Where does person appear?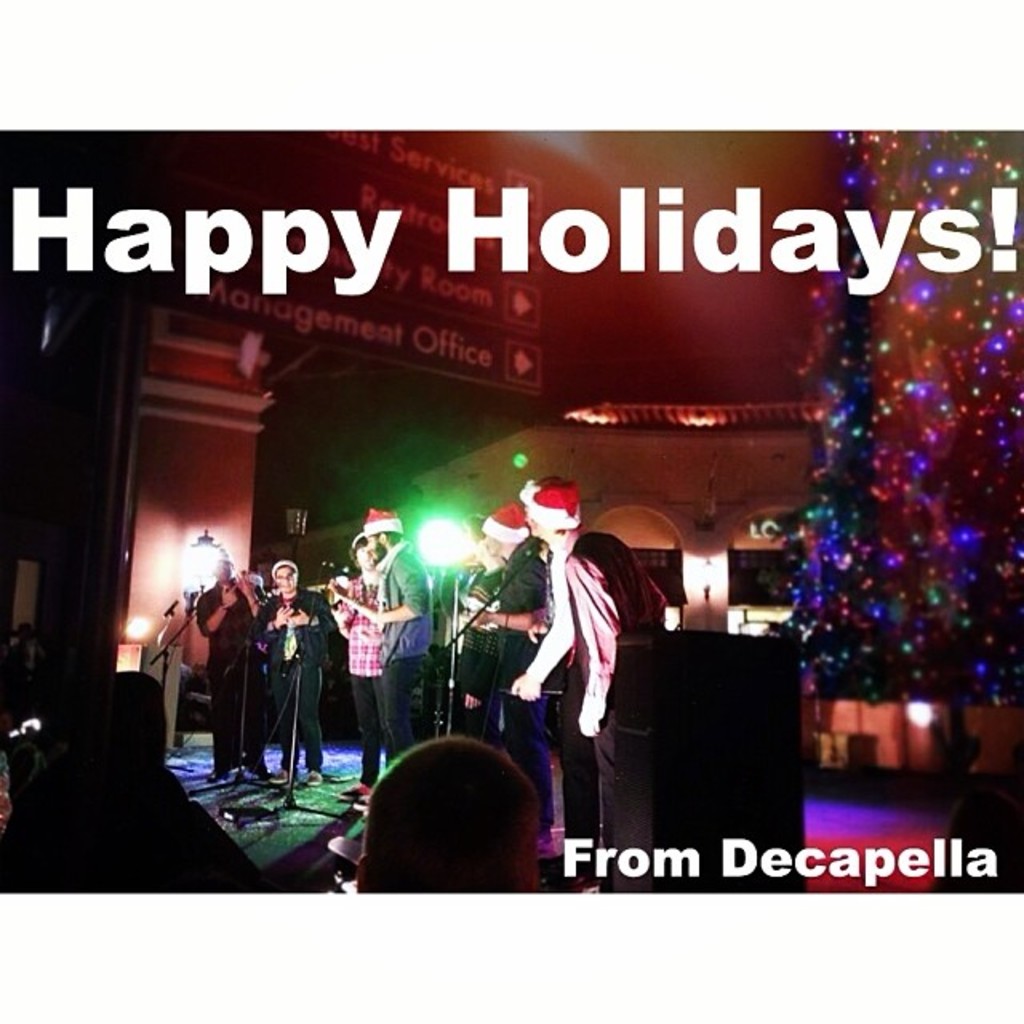
Appears at detection(190, 558, 269, 781).
